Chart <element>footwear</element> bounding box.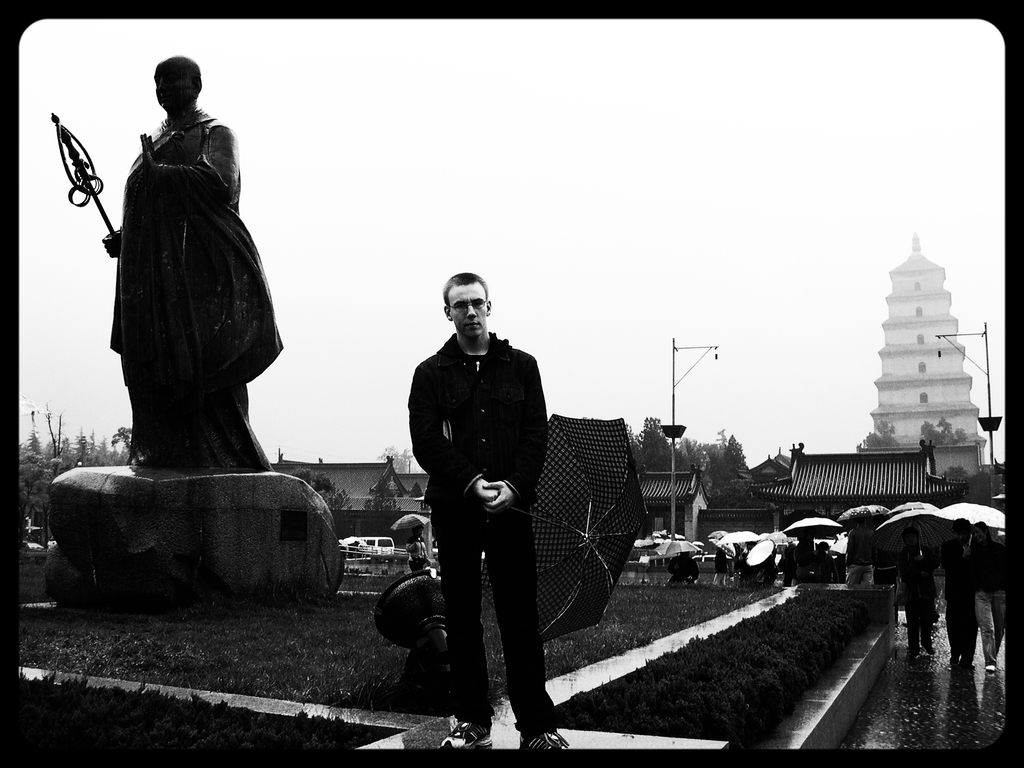
Charted: {"x1": 520, "y1": 730, "x2": 573, "y2": 756}.
